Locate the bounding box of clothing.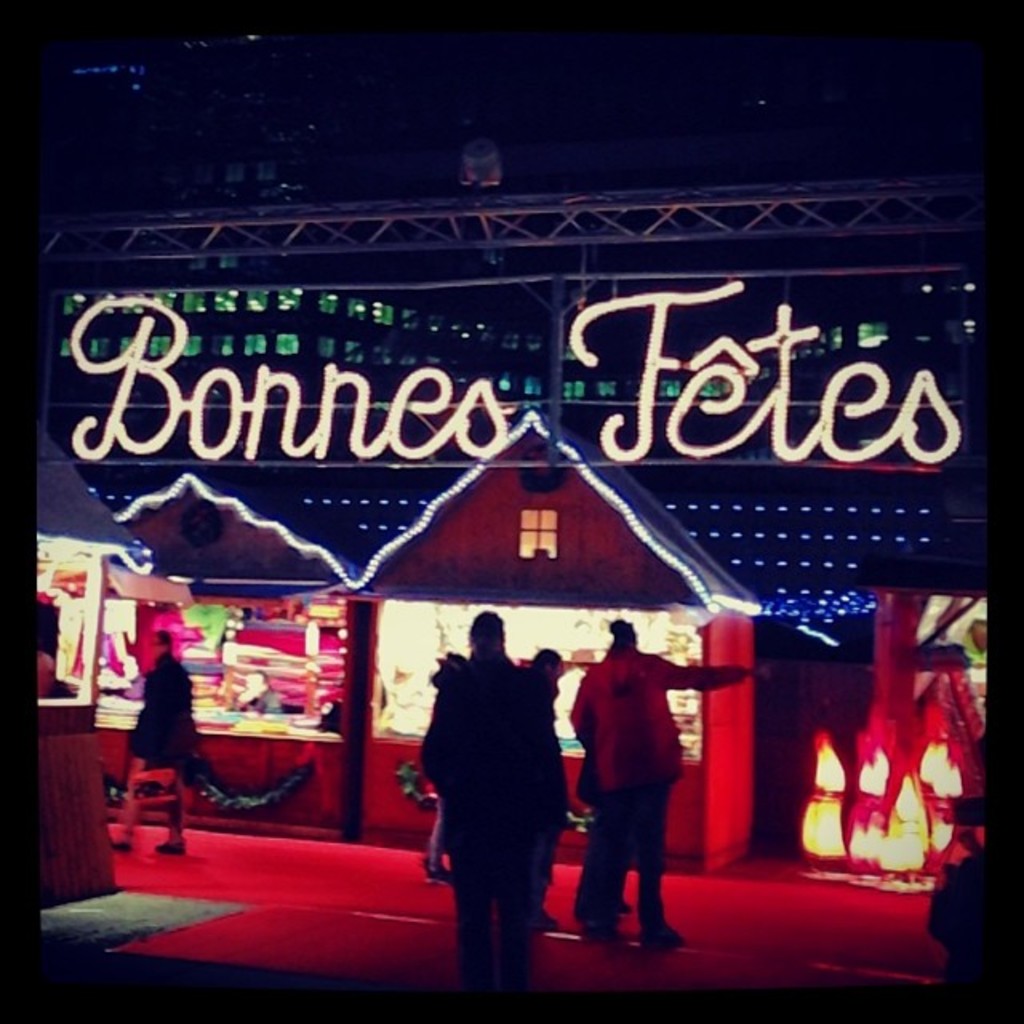
Bounding box: (566, 653, 757, 938).
